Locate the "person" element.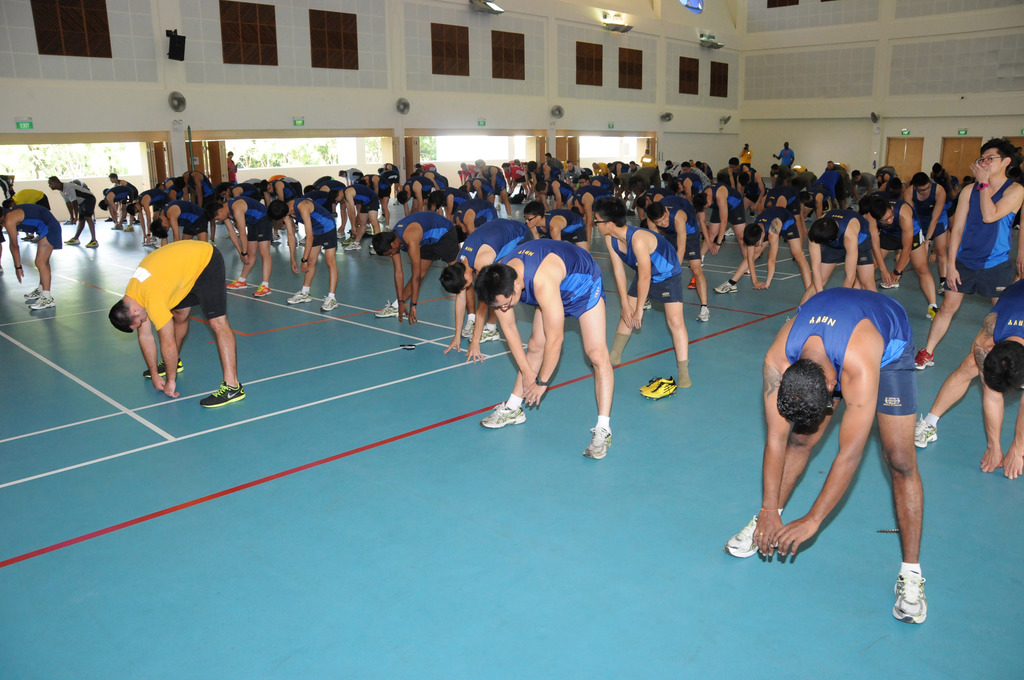
Element bbox: bbox(474, 231, 614, 465).
